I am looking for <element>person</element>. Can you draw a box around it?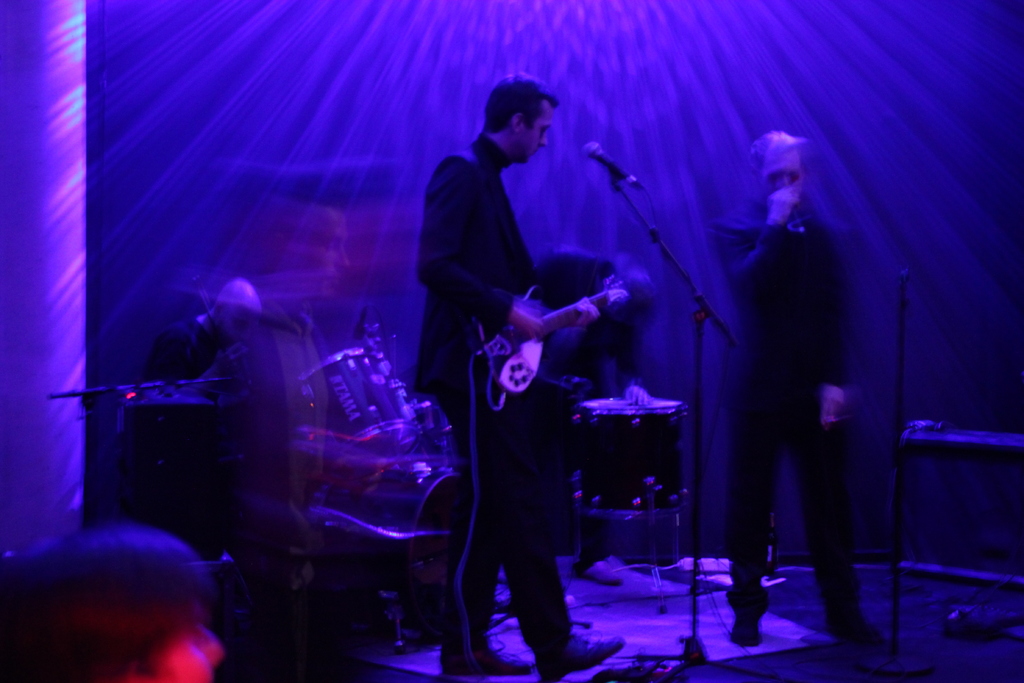
Sure, the bounding box is 713, 136, 884, 642.
